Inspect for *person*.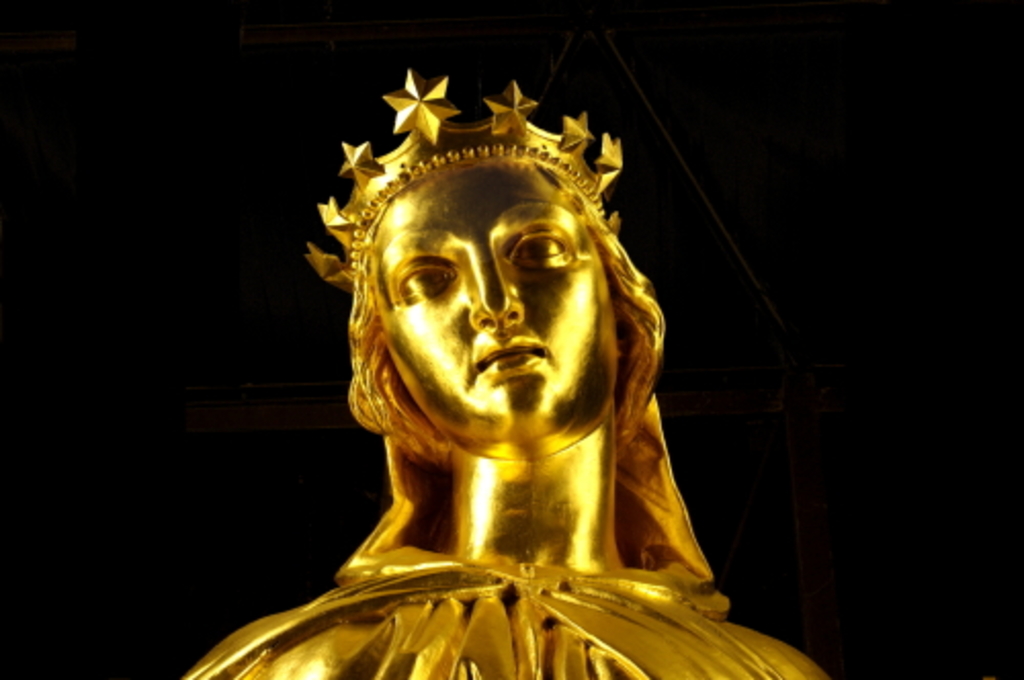
Inspection: (x1=184, y1=68, x2=836, y2=678).
